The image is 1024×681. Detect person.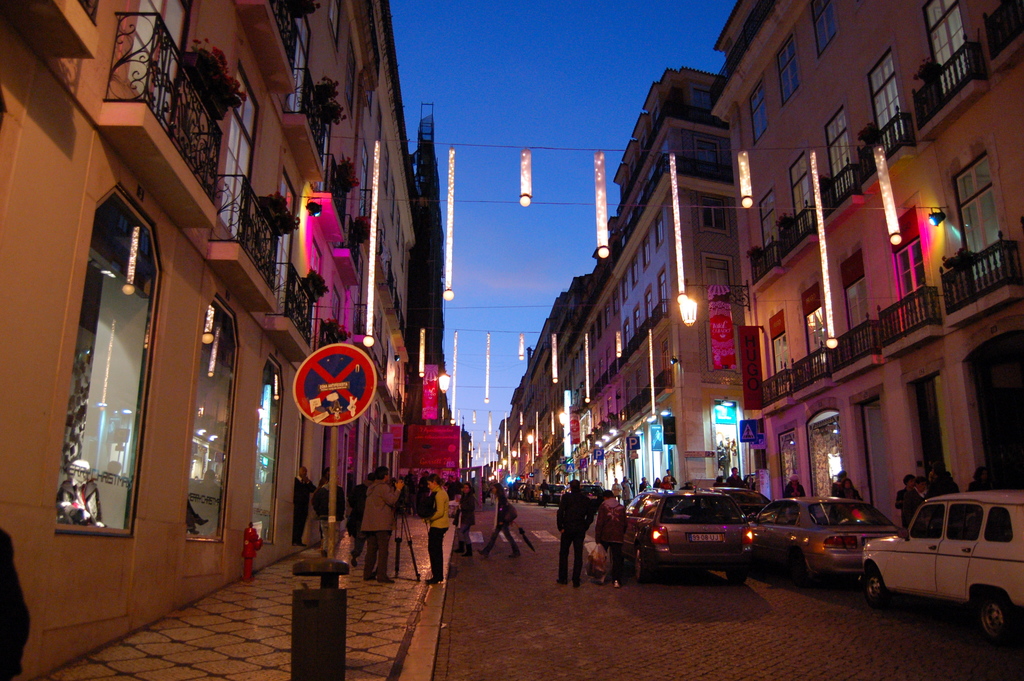
Detection: left=359, top=461, right=402, bottom=577.
